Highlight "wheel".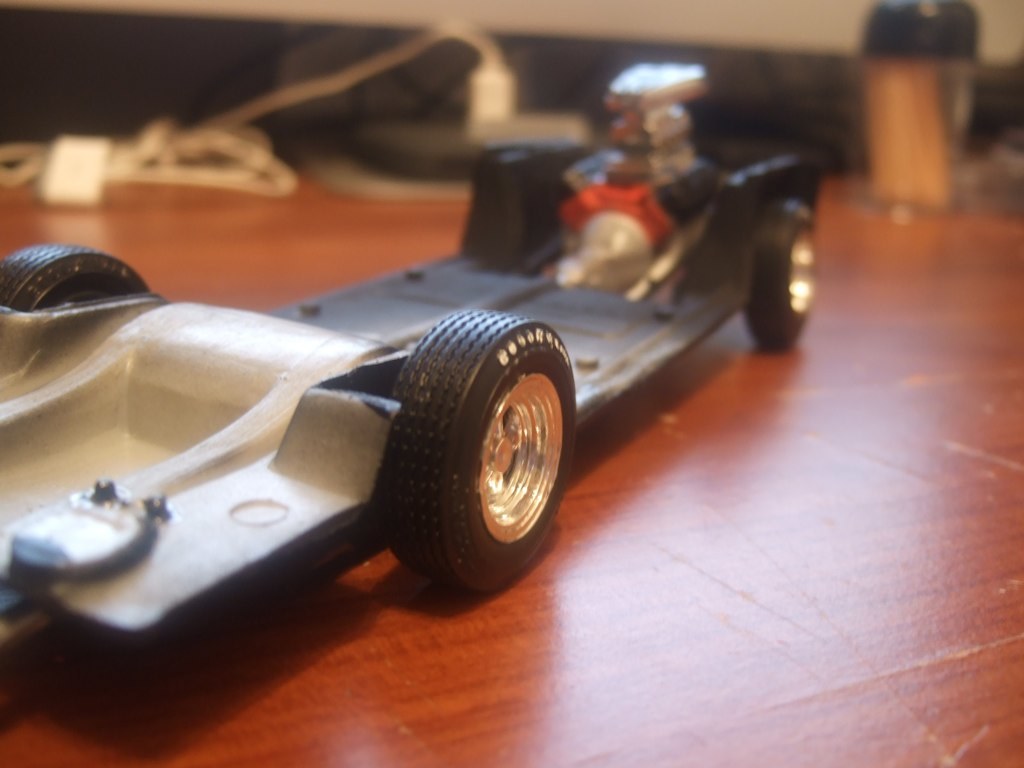
Highlighted region: Rect(380, 321, 561, 591).
